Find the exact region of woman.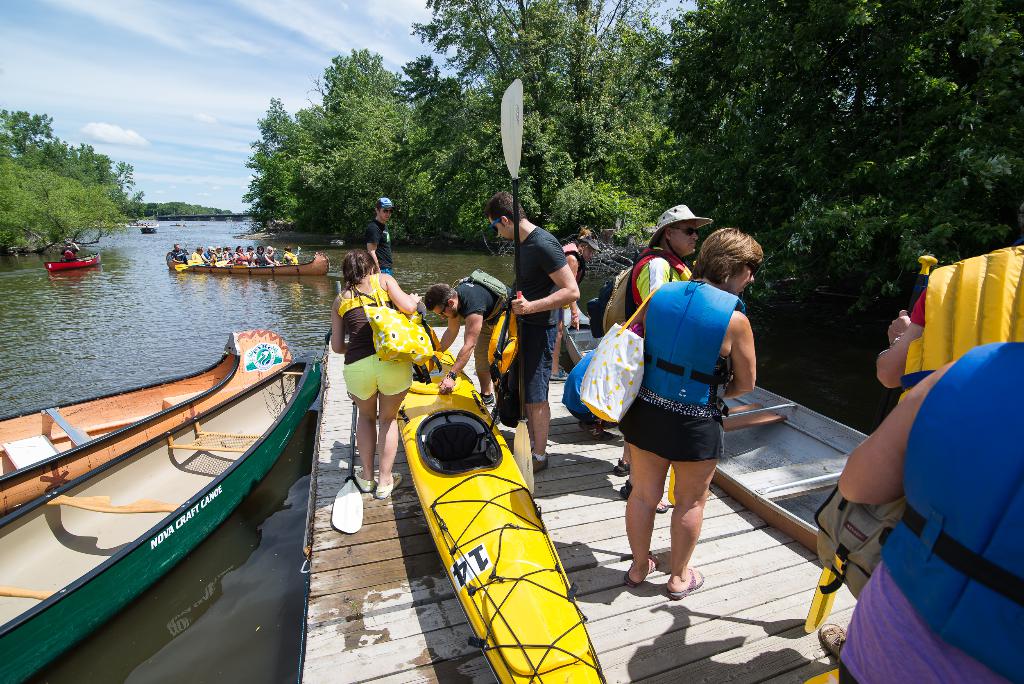
Exact region: 262,246,280,268.
